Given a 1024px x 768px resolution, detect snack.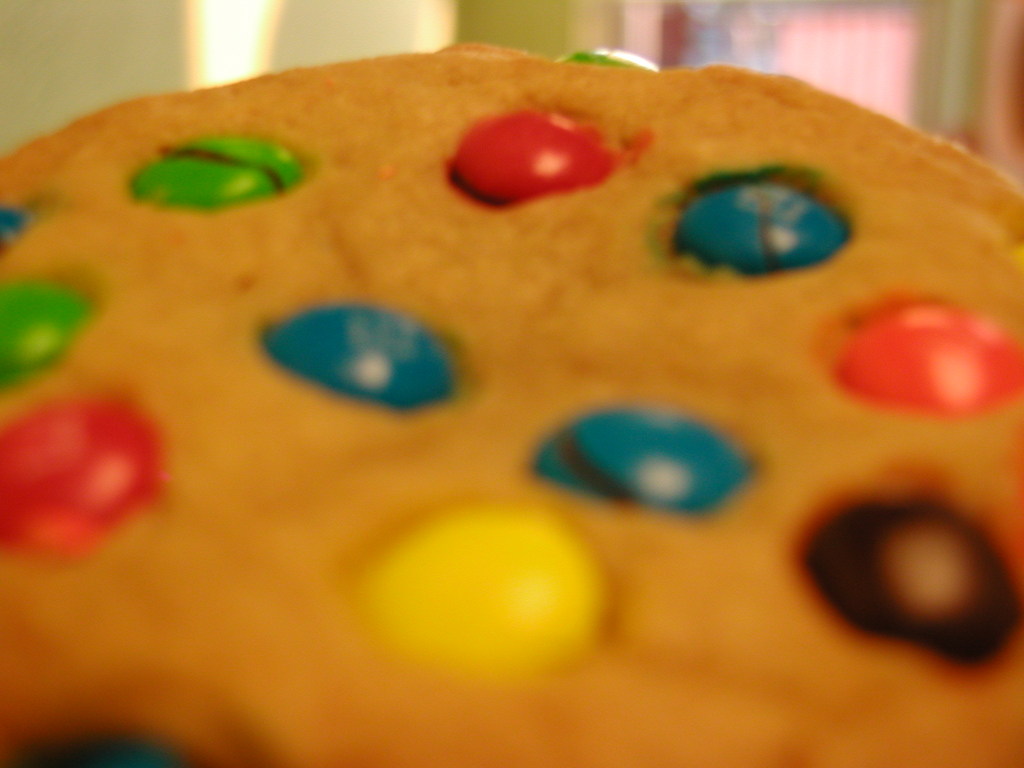
<region>3, 374, 153, 547</region>.
